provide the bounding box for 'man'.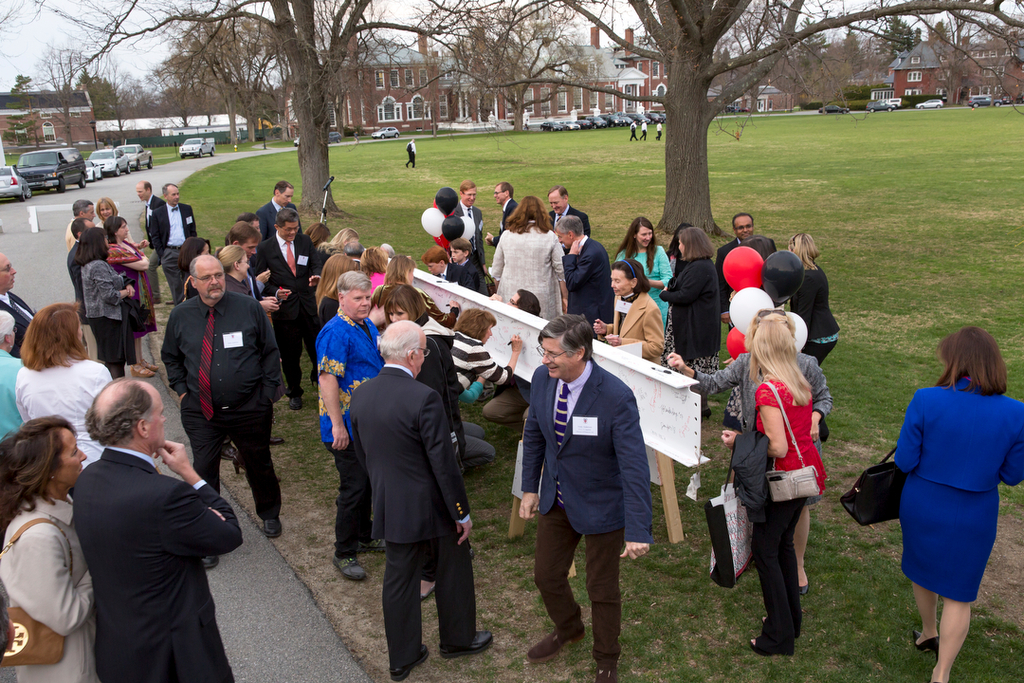
Rect(652, 120, 668, 144).
